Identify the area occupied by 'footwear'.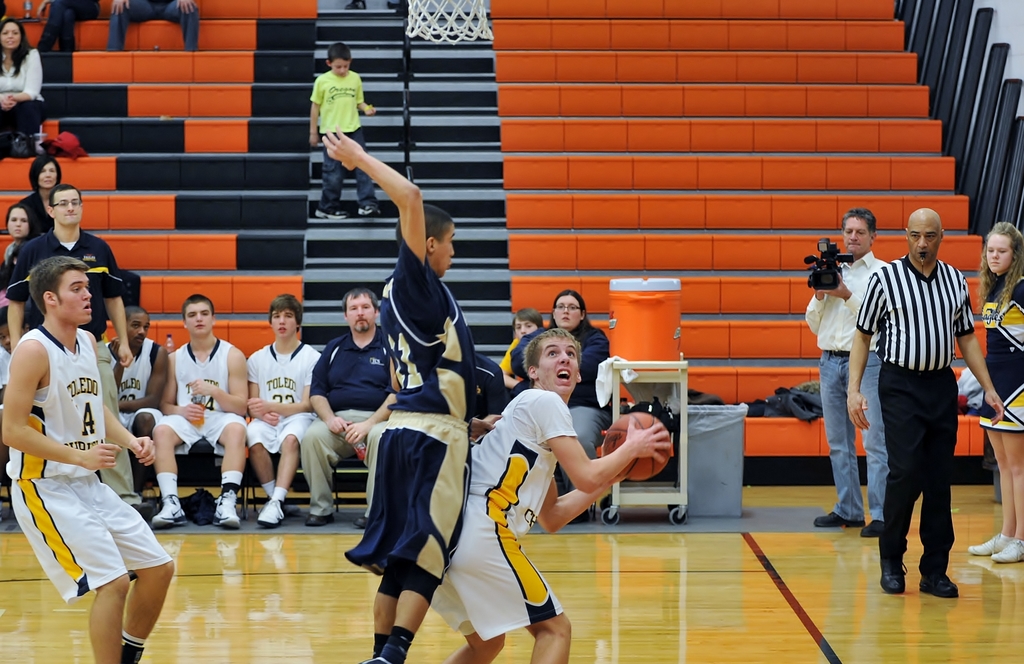
Area: select_region(152, 498, 190, 527).
